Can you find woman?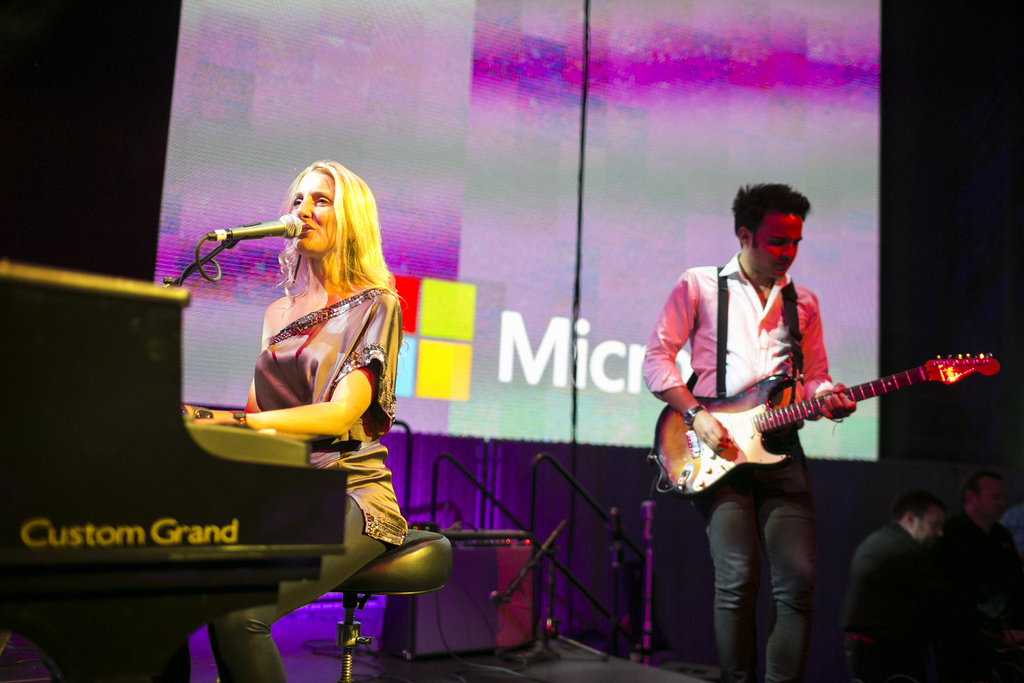
Yes, bounding box: [198, 159, 424, 638].
